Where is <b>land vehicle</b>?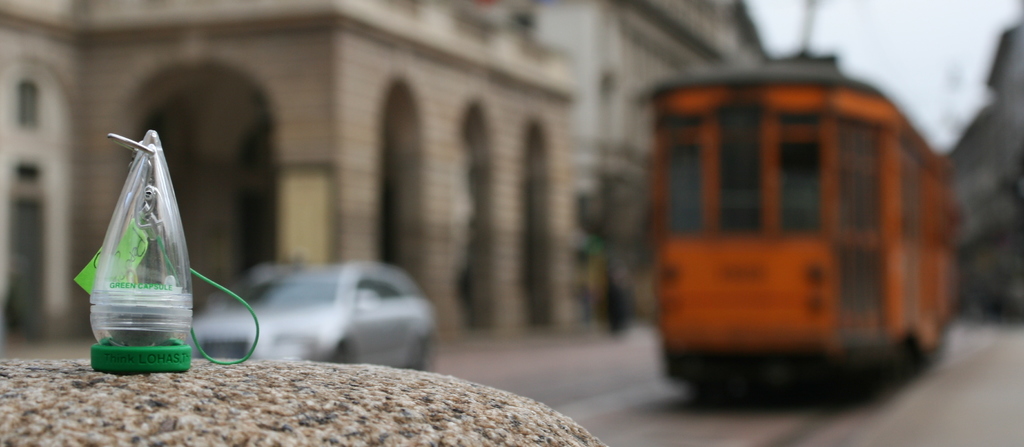
[left=634, top=63, right=982, bottom=421].
